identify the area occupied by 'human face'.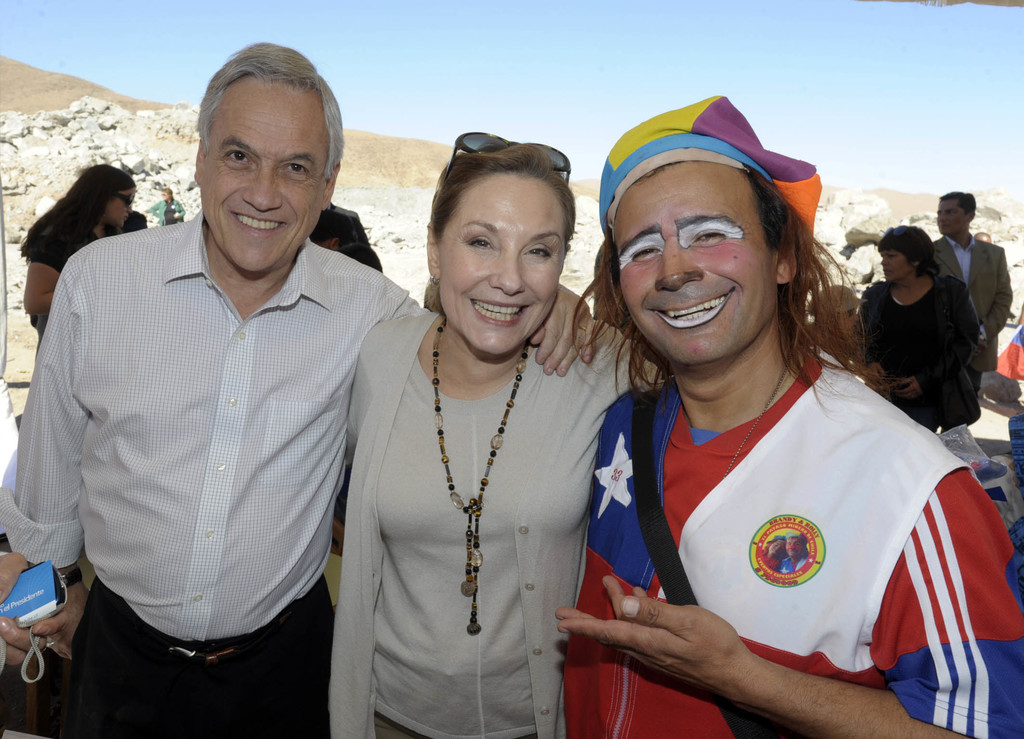
Area: 879,248,913,283.
